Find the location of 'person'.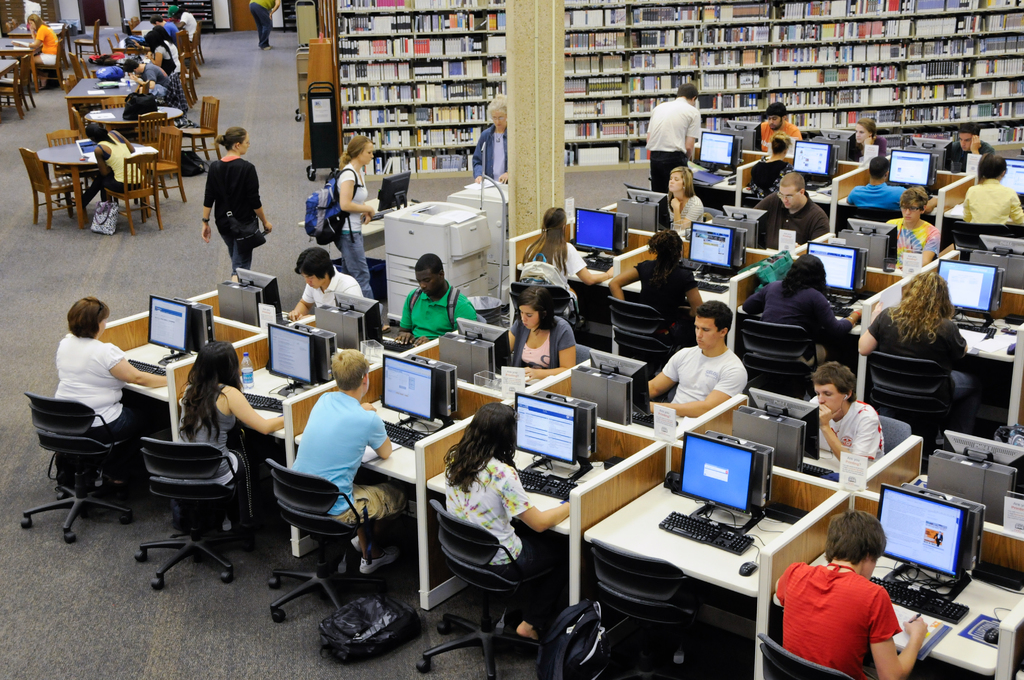
Location: <box>753,135,801,182</box>.
